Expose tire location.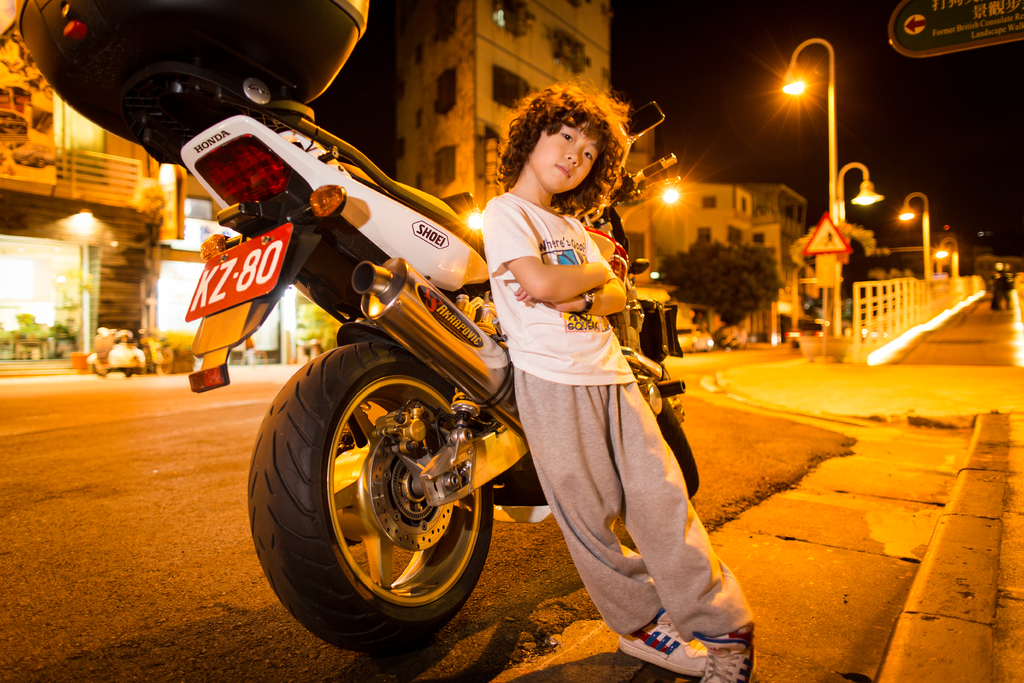
Exposed at x1=256, y1=323, x2=504, y2=654.
